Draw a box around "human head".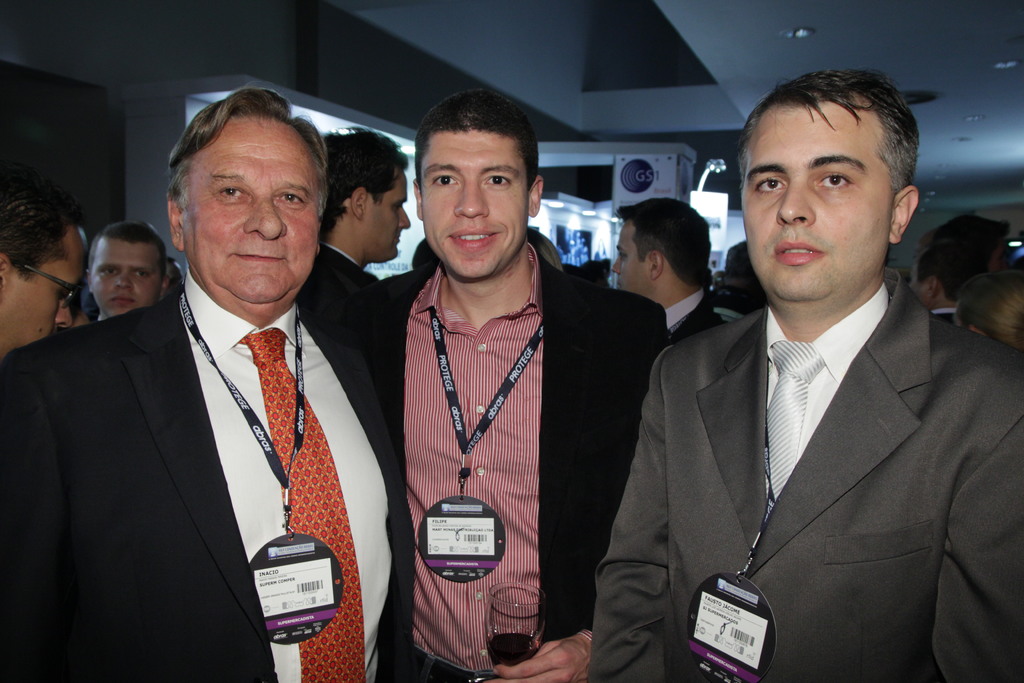
[951, 265, 1023, 356].
